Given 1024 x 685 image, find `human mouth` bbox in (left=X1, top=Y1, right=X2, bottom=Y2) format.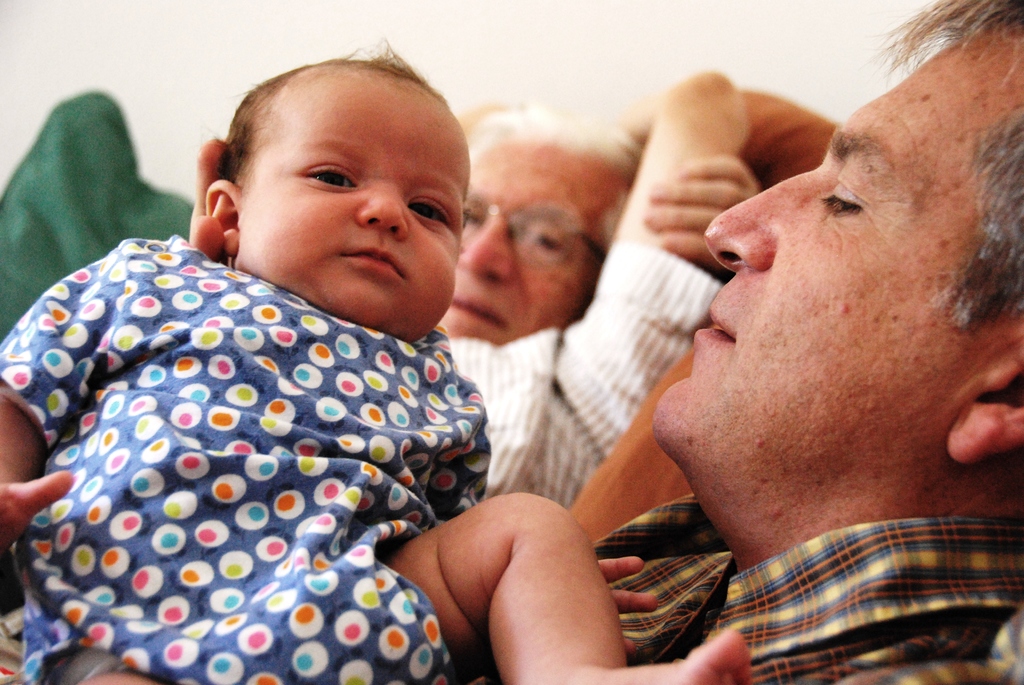
(left=342, top=247, right=400, bottom=277).
